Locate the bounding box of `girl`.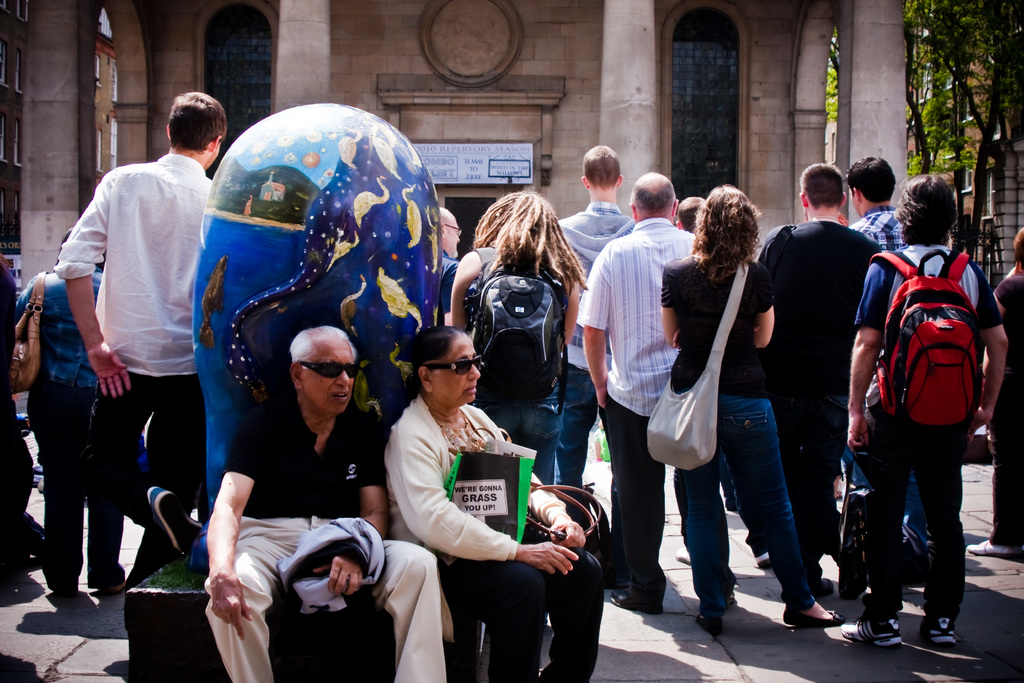
Bounding box: 385:325:616:682.
